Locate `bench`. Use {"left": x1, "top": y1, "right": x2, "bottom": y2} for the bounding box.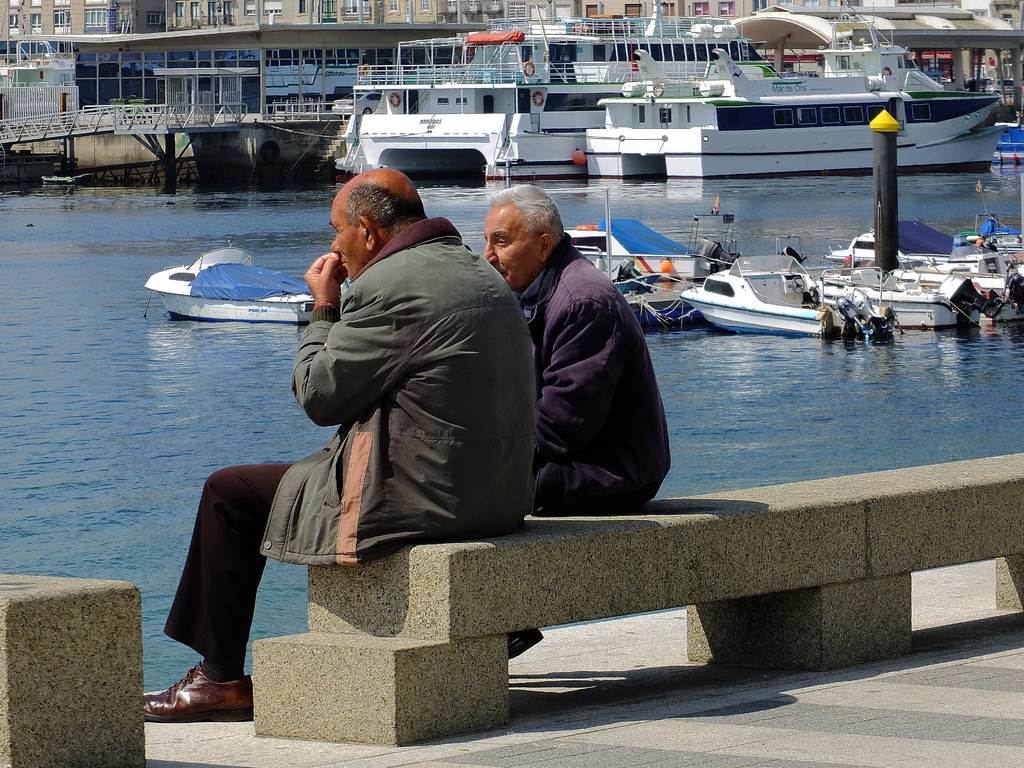
{"left": 0, "top": 566, "right": 149, "bottom": 767}.
